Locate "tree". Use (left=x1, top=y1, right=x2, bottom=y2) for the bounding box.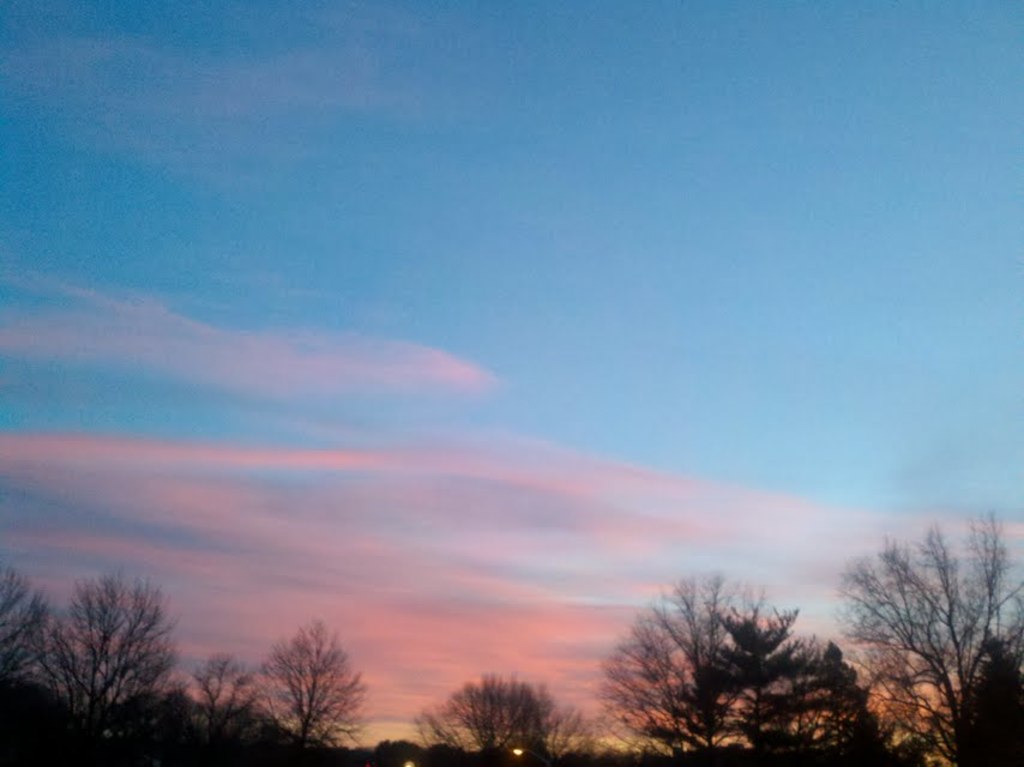
(left=590, top=572, right=800, bottom=766).
